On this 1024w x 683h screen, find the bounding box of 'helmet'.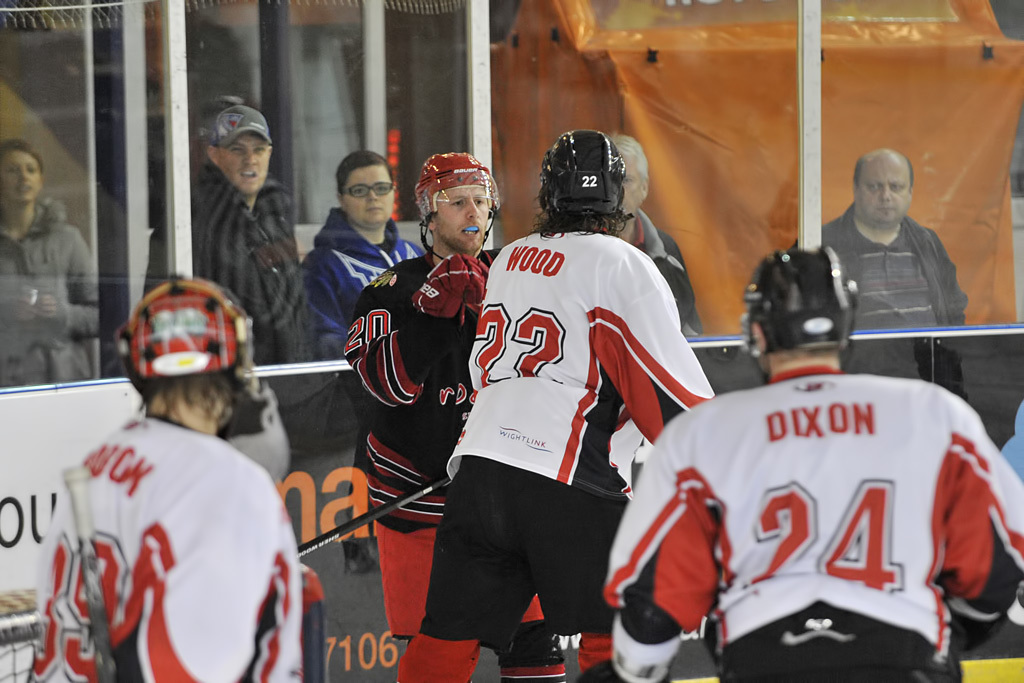
Bounding box: select_region(414, 150, 495, 258).
